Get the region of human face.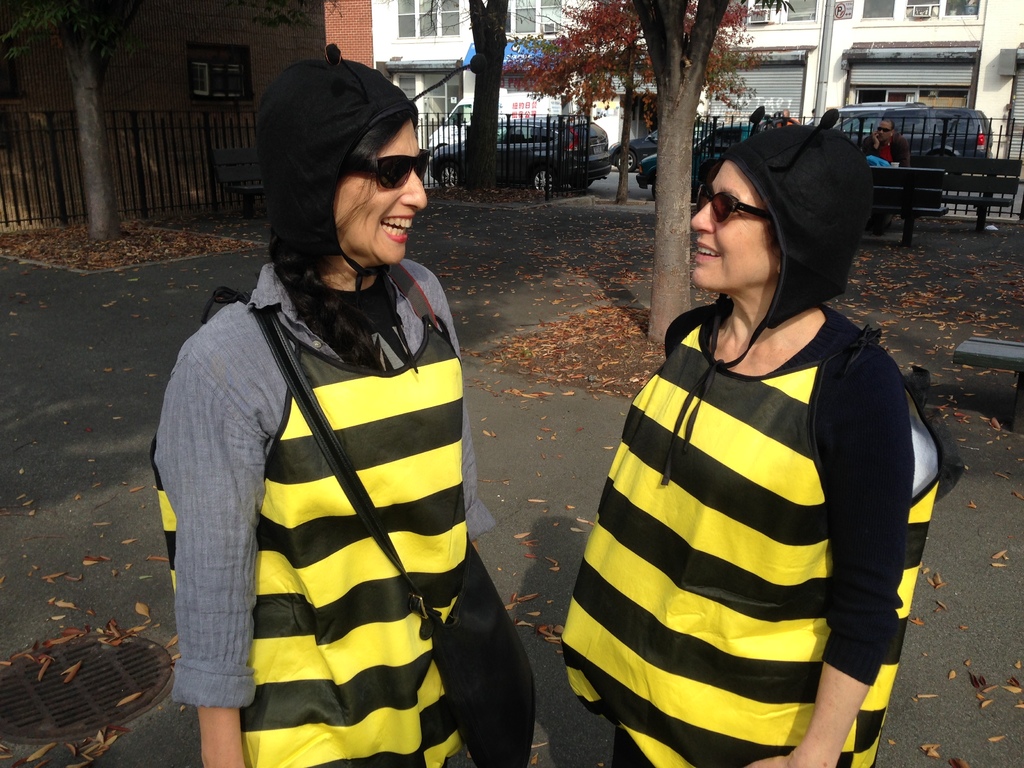
337:120:422:267.
